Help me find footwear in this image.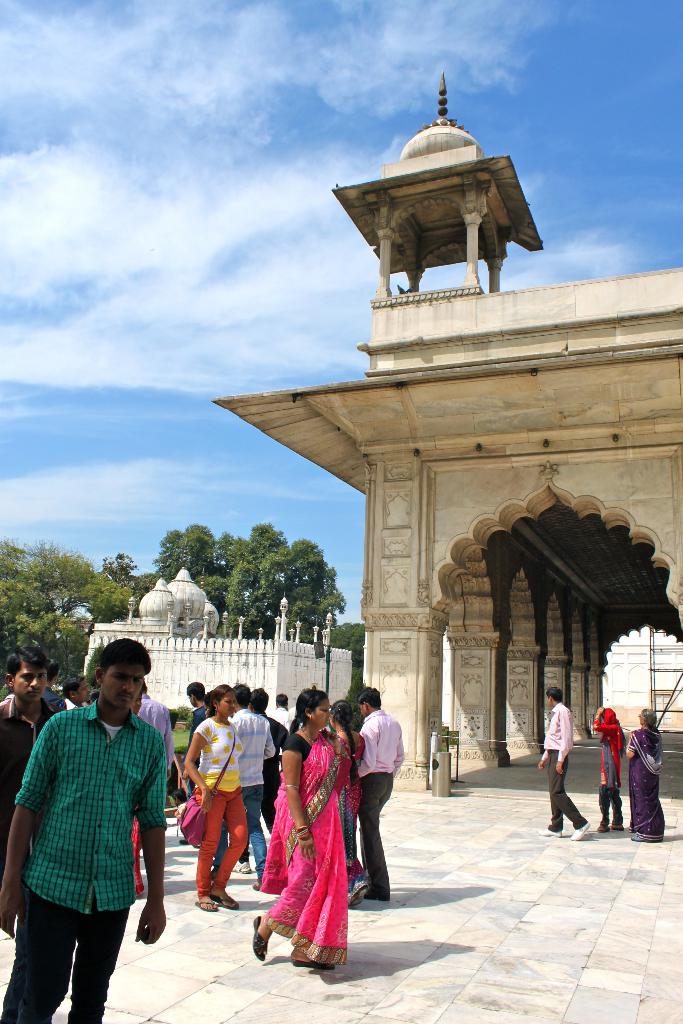
Found it: 534,820,559,839.
